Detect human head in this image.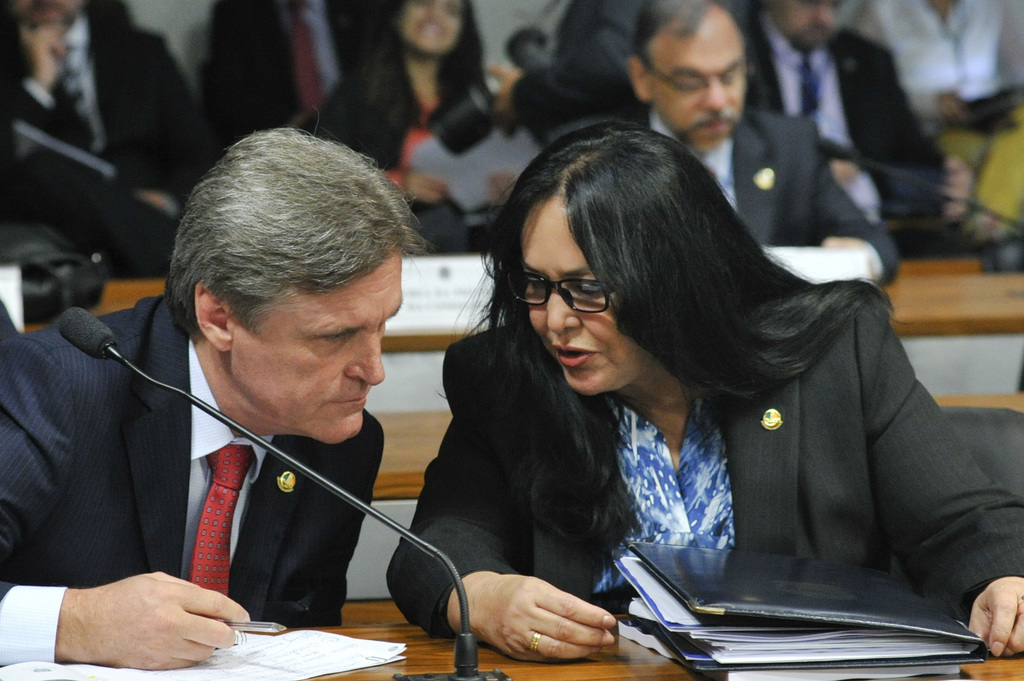
Detection: select_region(624, 0, 750, 156).
